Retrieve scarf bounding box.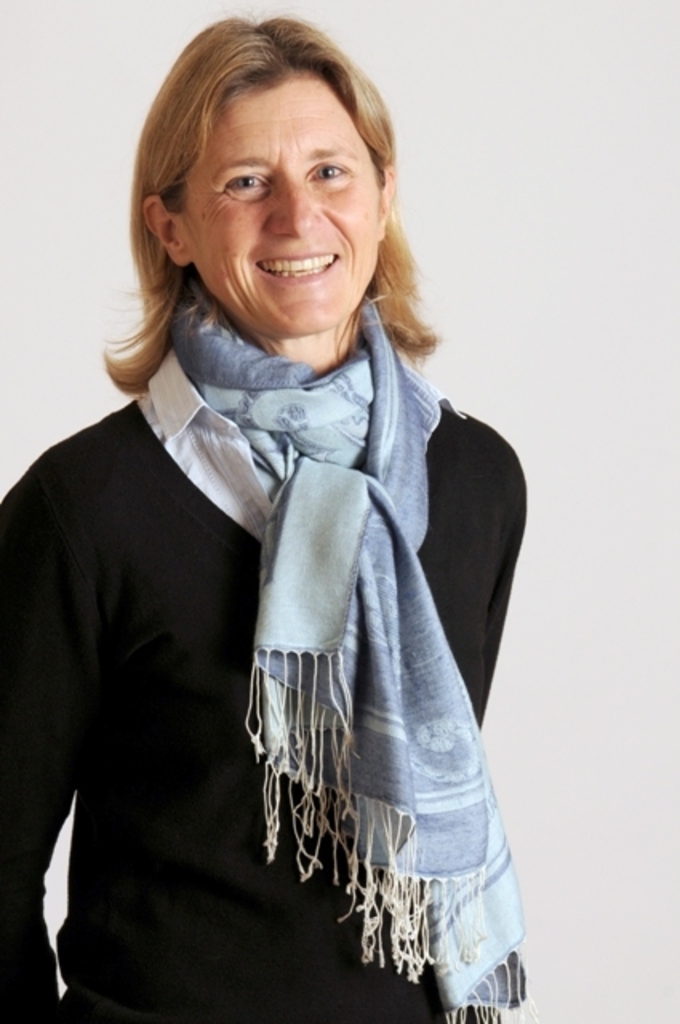
Bounding box: (x1=168, y1=290, x2=544, y2=1022).
